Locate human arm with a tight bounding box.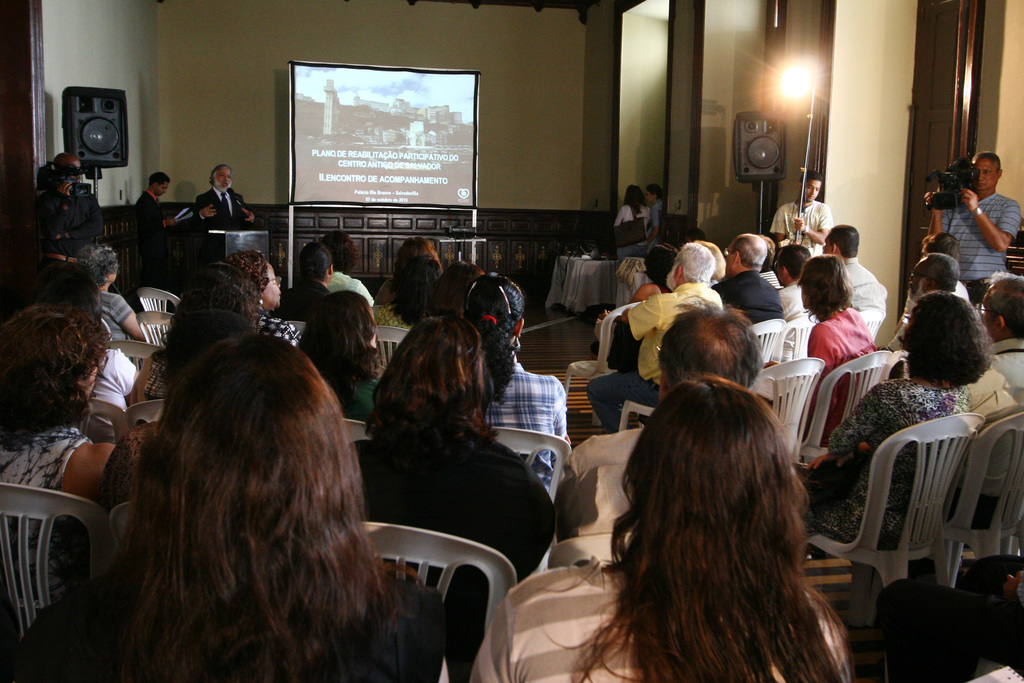
region(924, 183, 947, 233).
